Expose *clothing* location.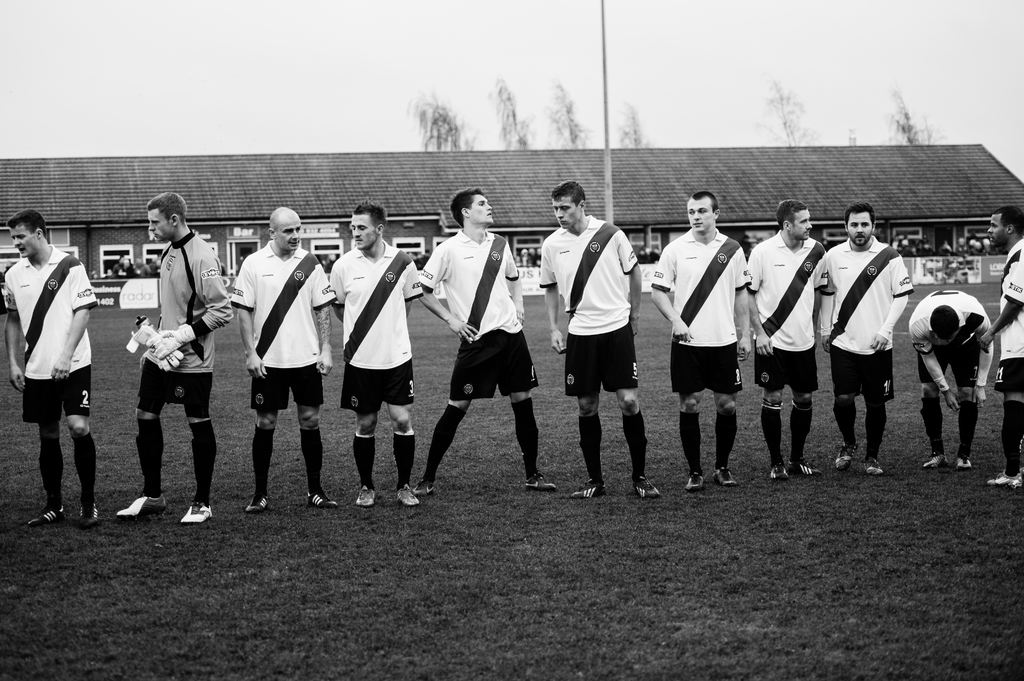
Exposed at bbox=[532, 211, 638, 413].
